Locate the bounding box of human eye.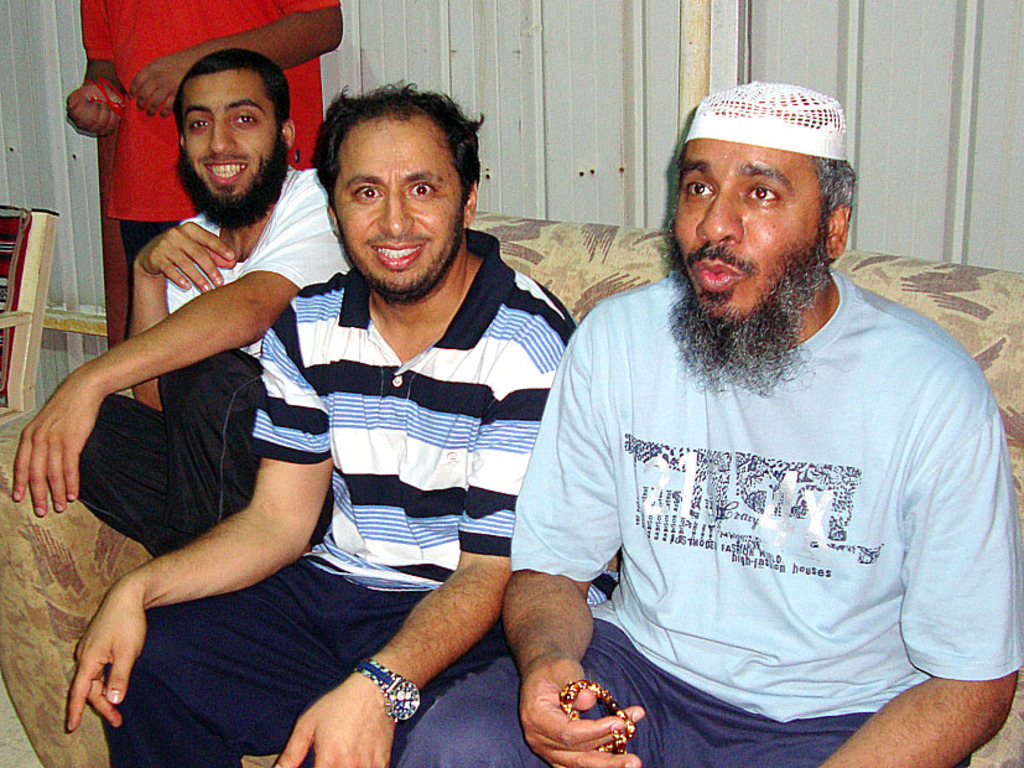
Bounding box: box(745, 183, 780, 207).
